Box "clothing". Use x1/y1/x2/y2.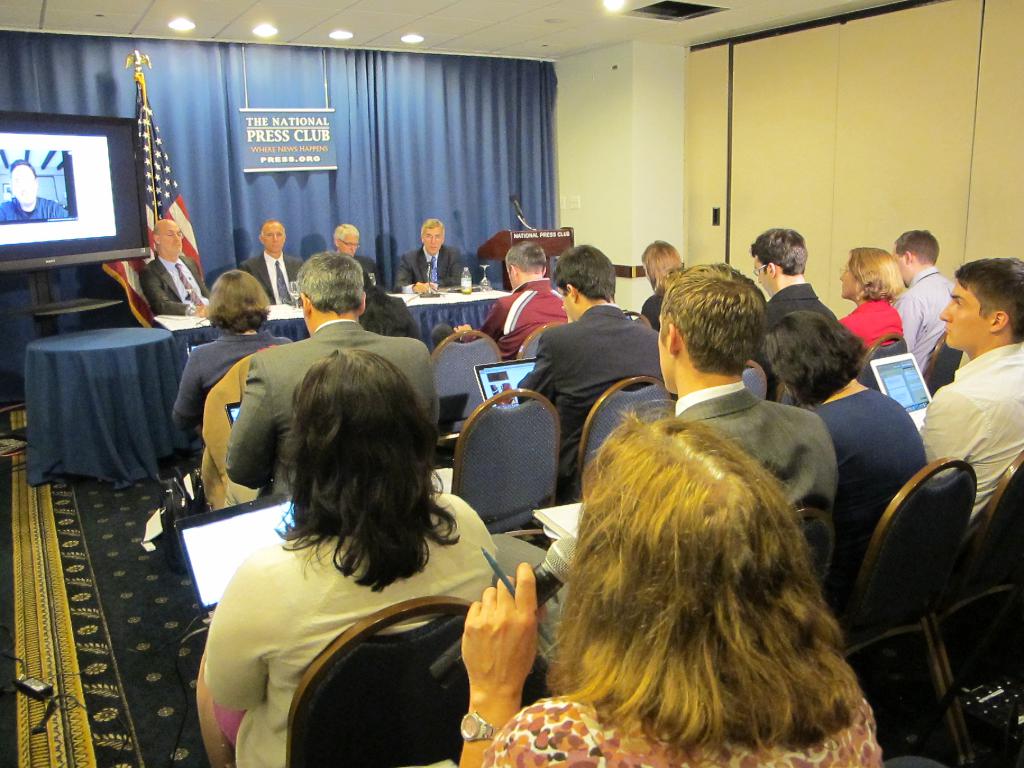
521/299/662/490.
